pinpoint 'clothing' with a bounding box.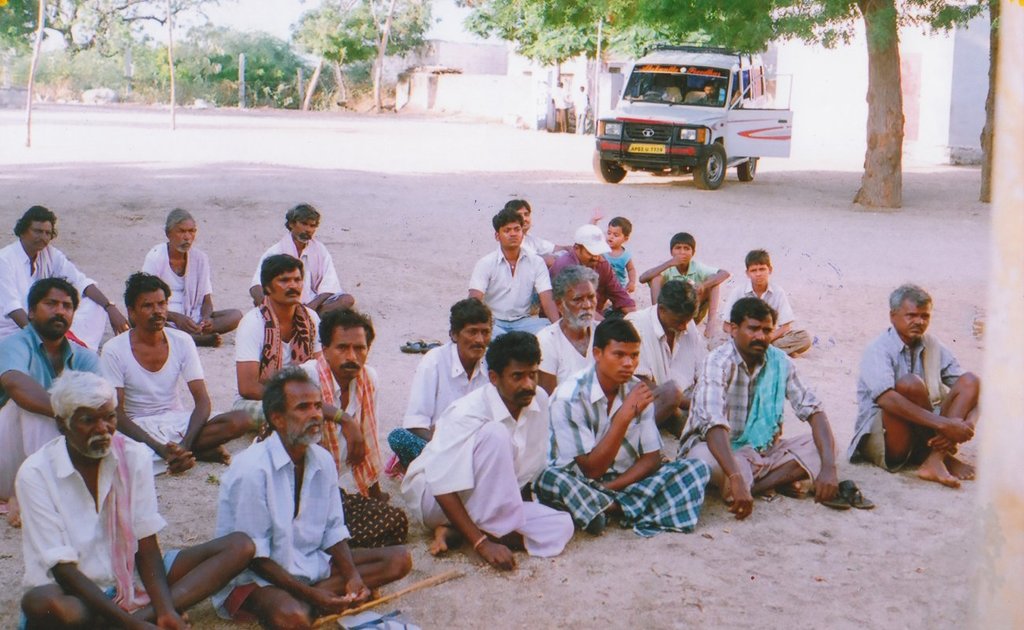
842/328/986/472.
